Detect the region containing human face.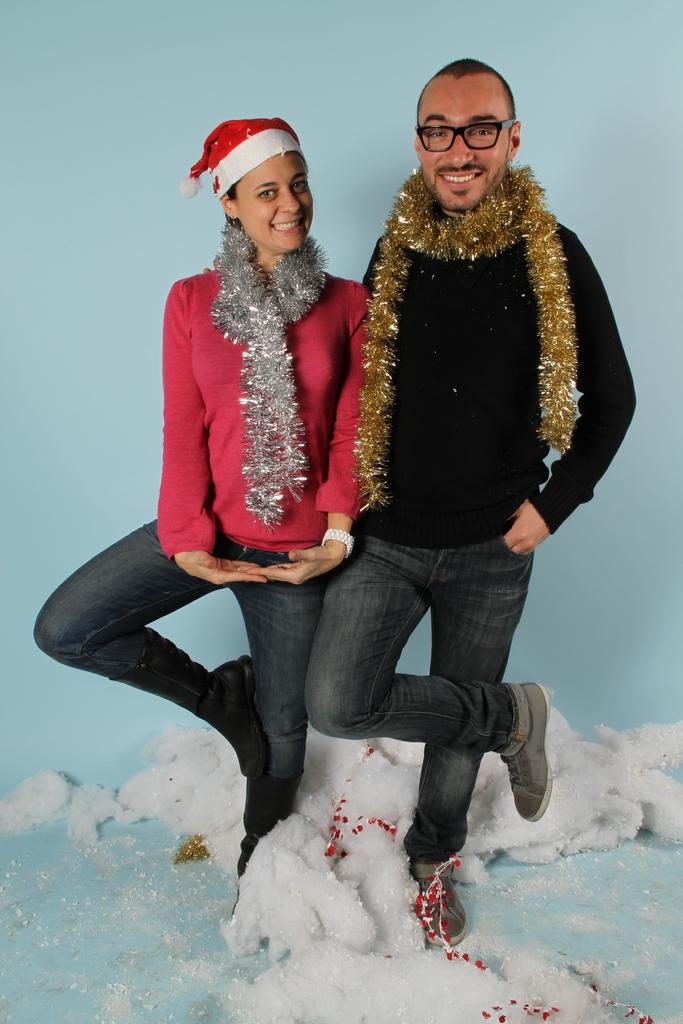
{"left": 416, "top": 82, "right": 513, "bottom": 214}.
